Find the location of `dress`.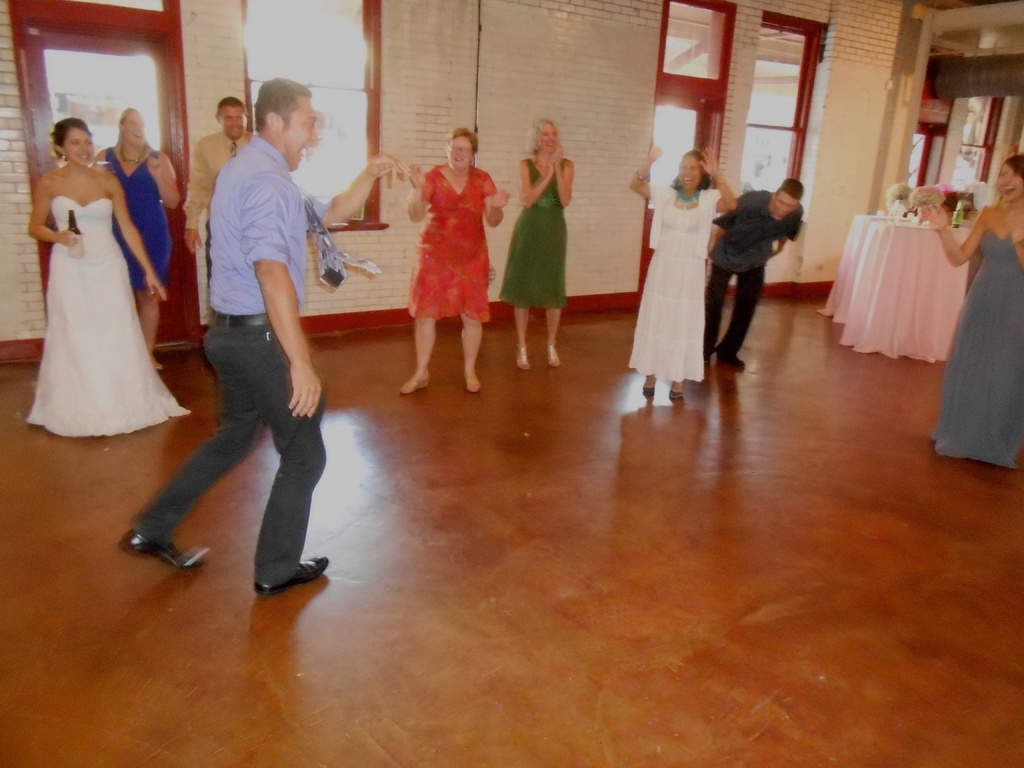
Location: 502,156,564,309.
